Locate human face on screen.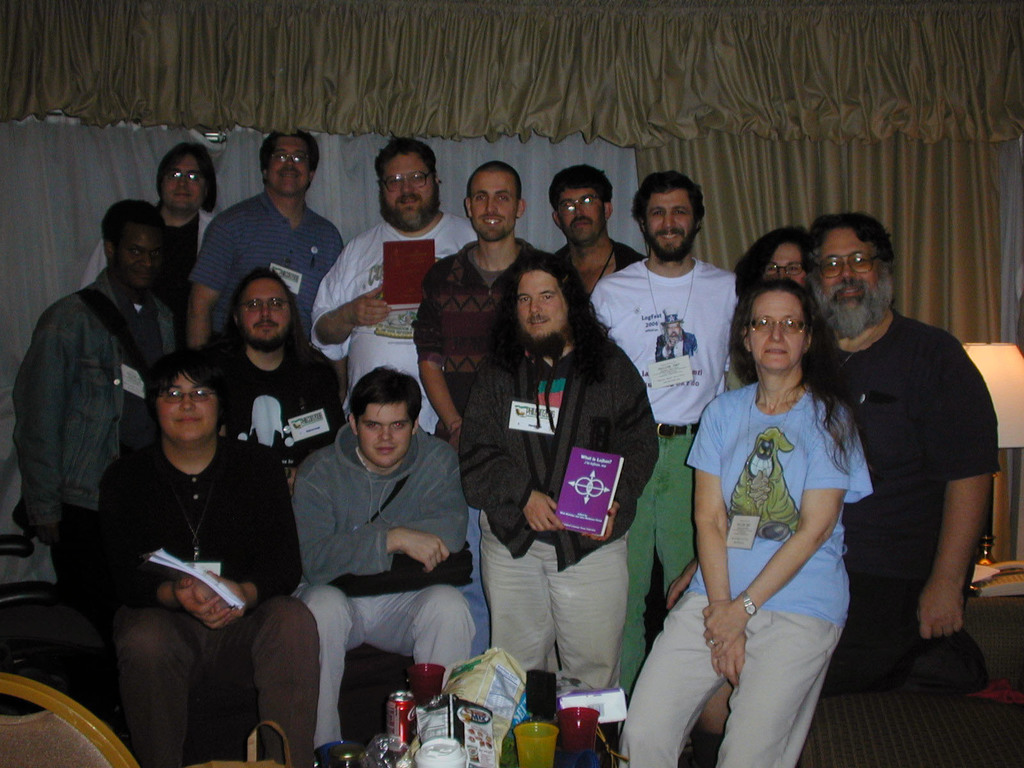
On screen at detection(115, 224, 163, 286).
